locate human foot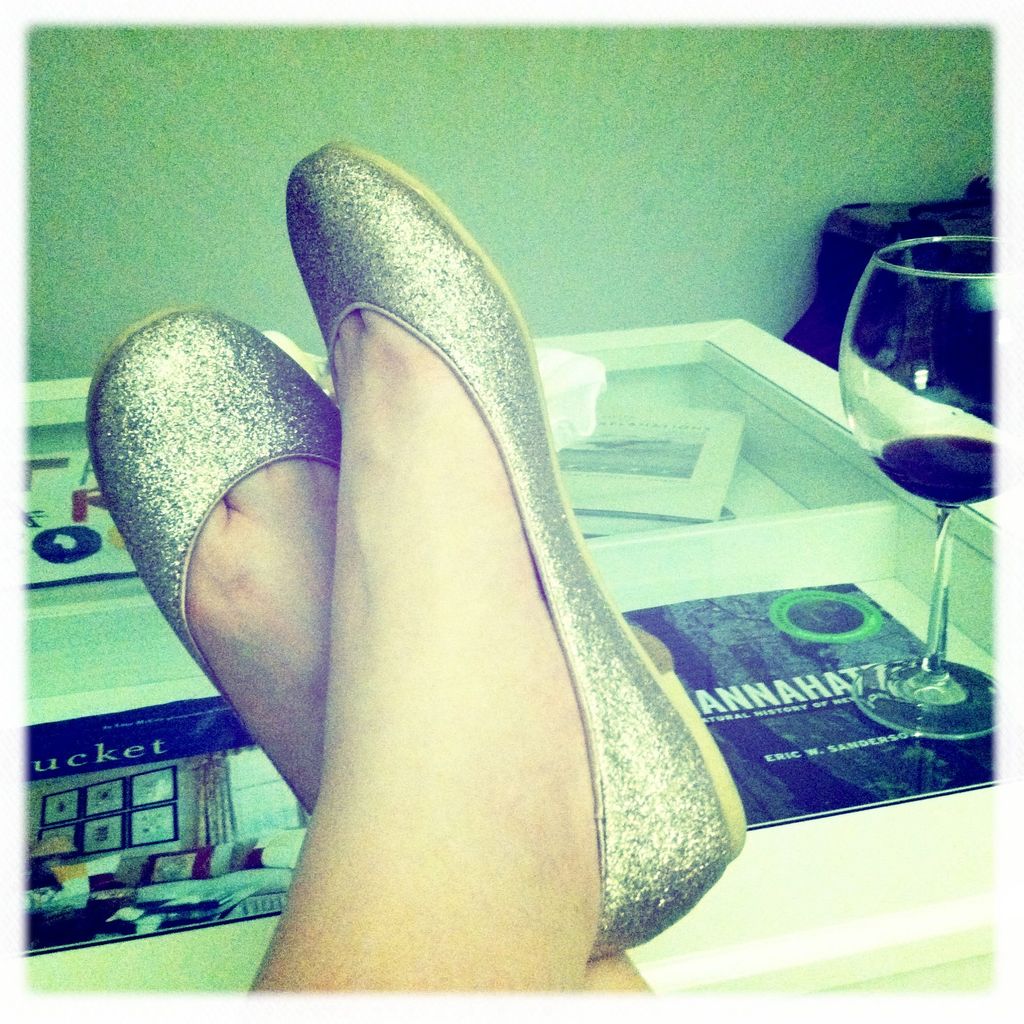
<region>184, 456, 658, 996</region>
